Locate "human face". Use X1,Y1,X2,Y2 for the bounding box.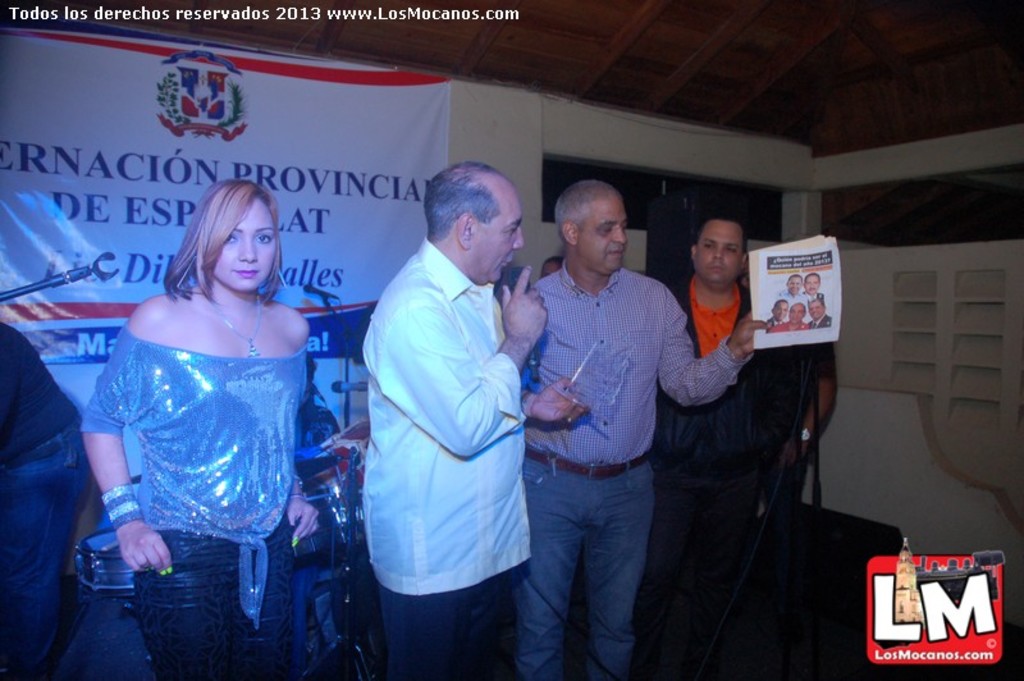
790,302,805,324.
